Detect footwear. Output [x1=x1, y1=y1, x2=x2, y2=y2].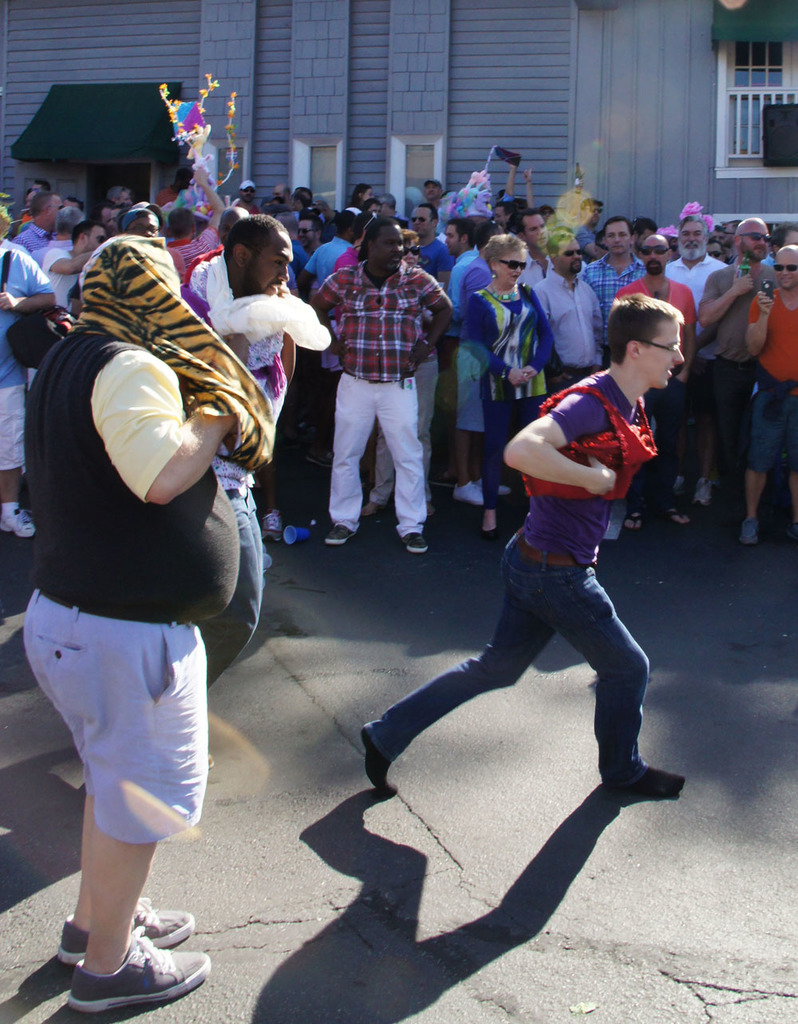
[x1=265, y1=511, x2=279, y2=541].
